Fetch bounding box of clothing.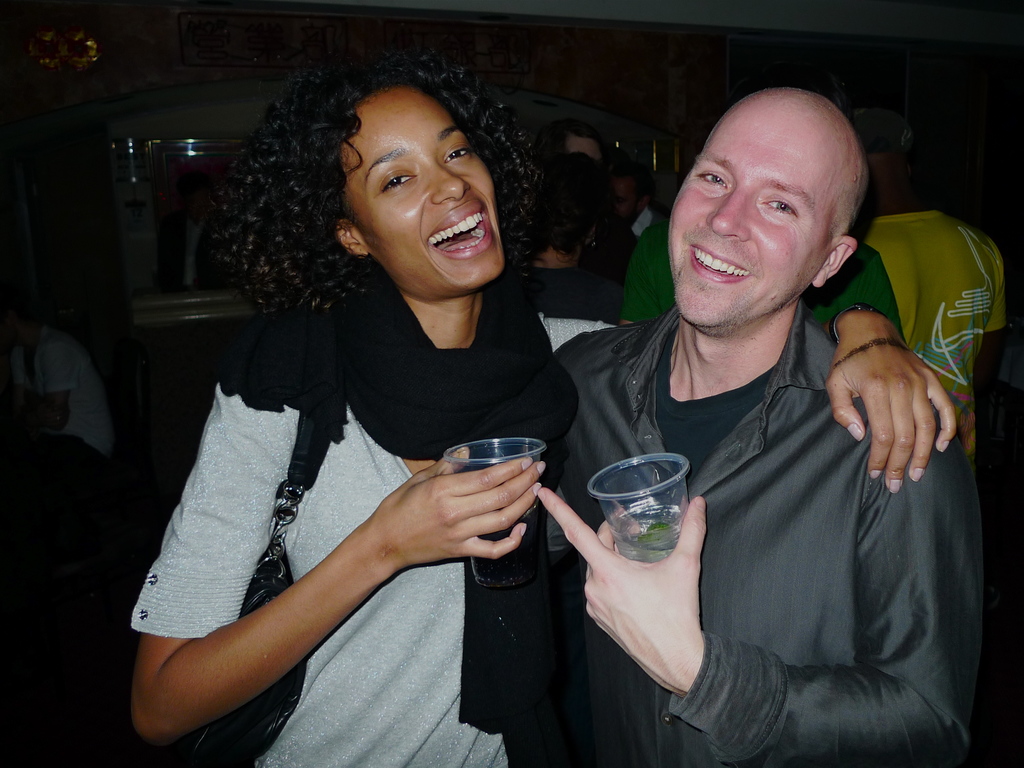
Bbox: {"x1": 621, "y1": 207, "x2": 675, "y2": 325}.
